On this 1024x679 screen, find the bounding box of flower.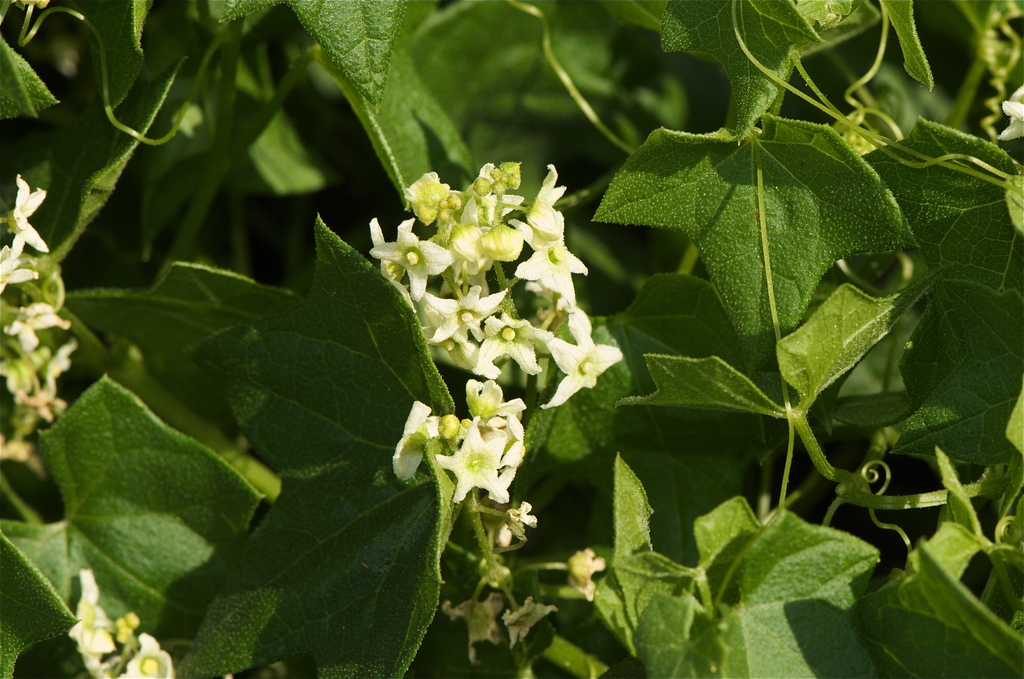
Bounding box: pyautogui.locateOnScreen(7, 303, 72, 354).
